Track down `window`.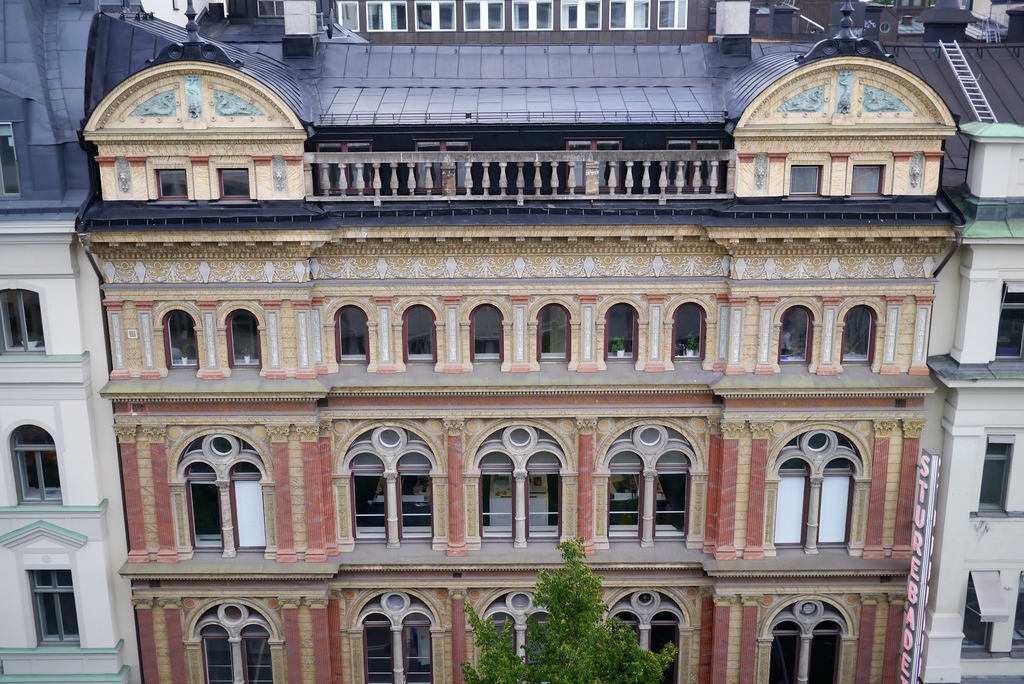
Tracked to detection(764, 426, 852, 548).
